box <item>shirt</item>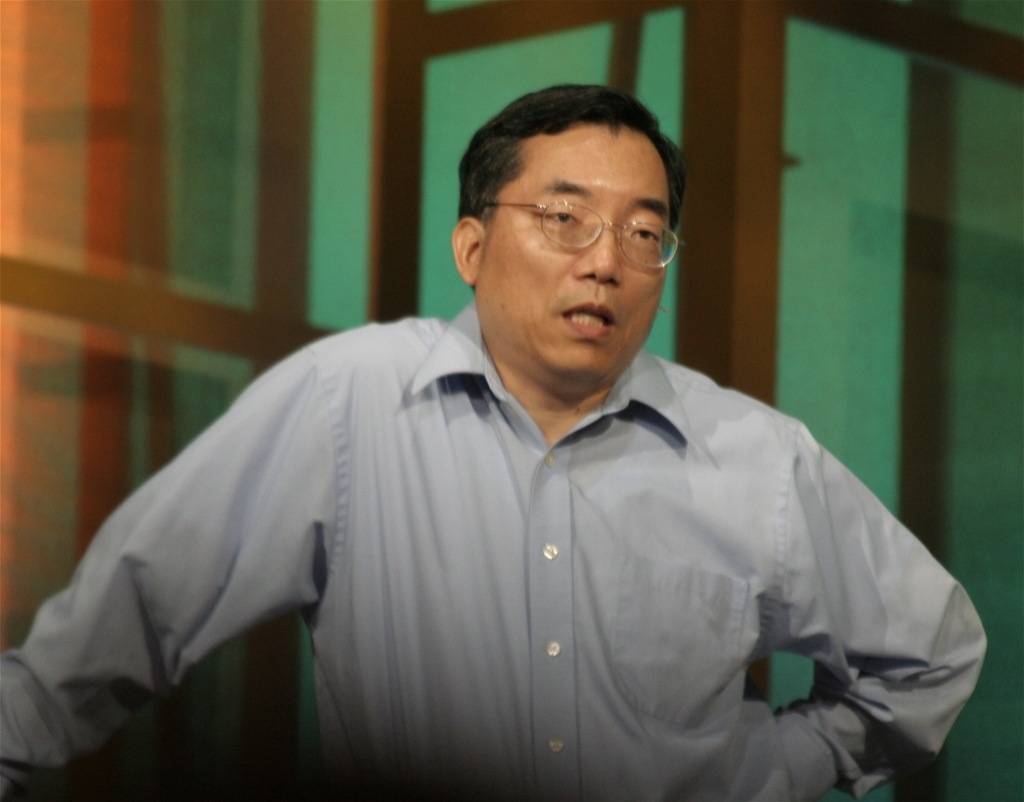
2 297 987 800
